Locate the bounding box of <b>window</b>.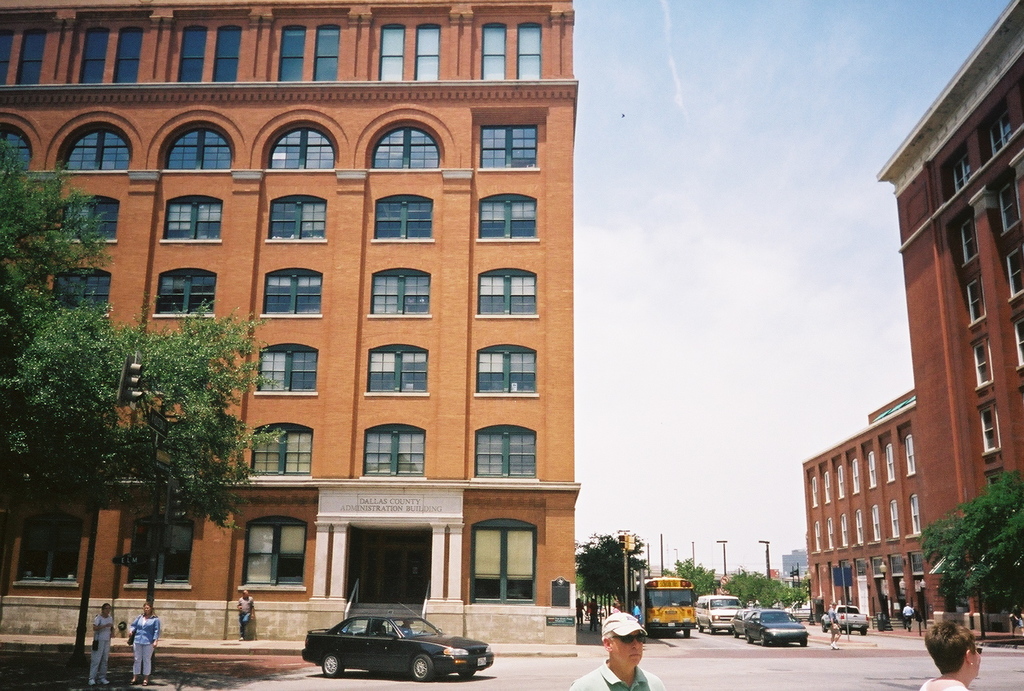
Bounding box: crop(478, 267, 535, 314).
